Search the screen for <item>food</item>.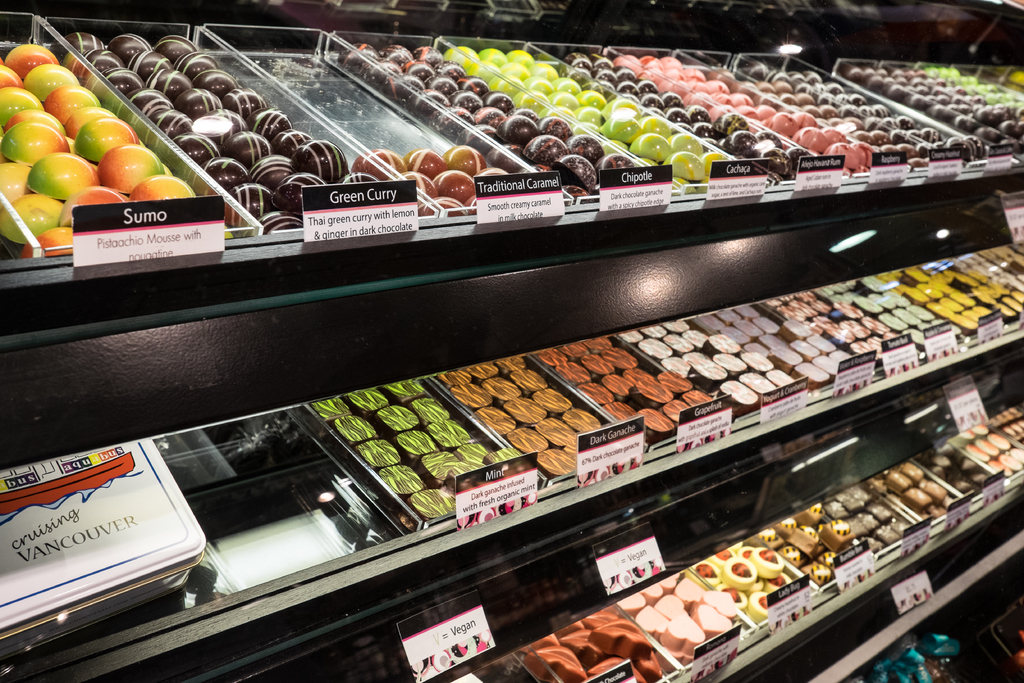
Found at x1=410, y1=486, x2=458, y2=523.
